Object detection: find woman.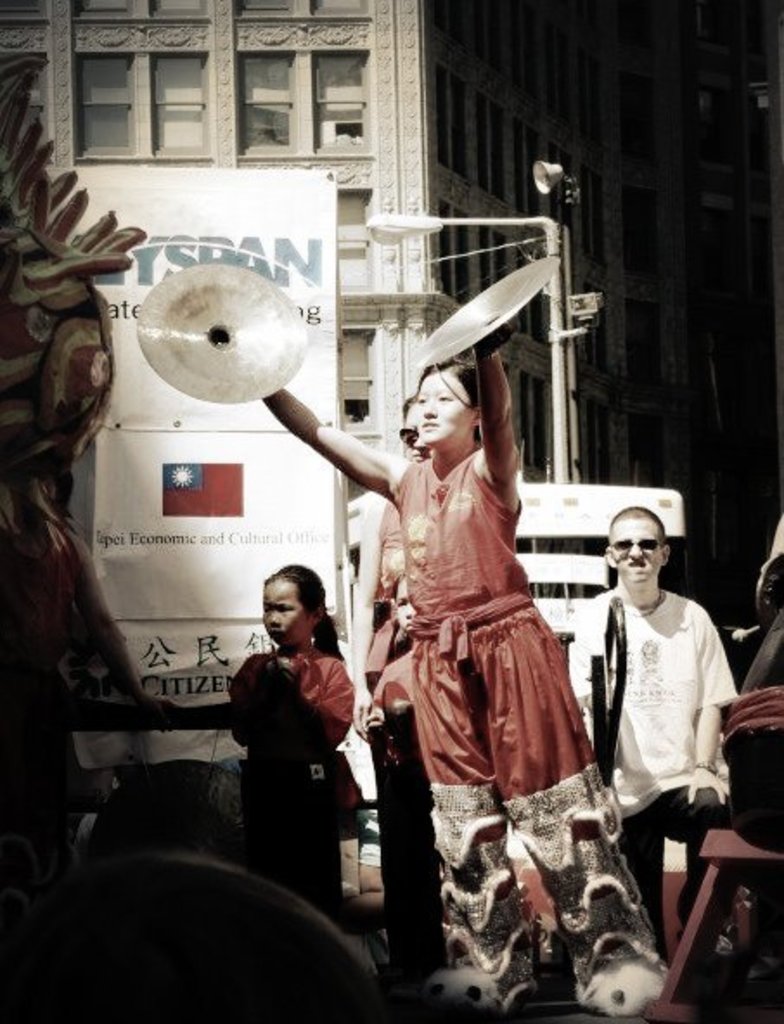
rect(261, 329, 666, 1021).
